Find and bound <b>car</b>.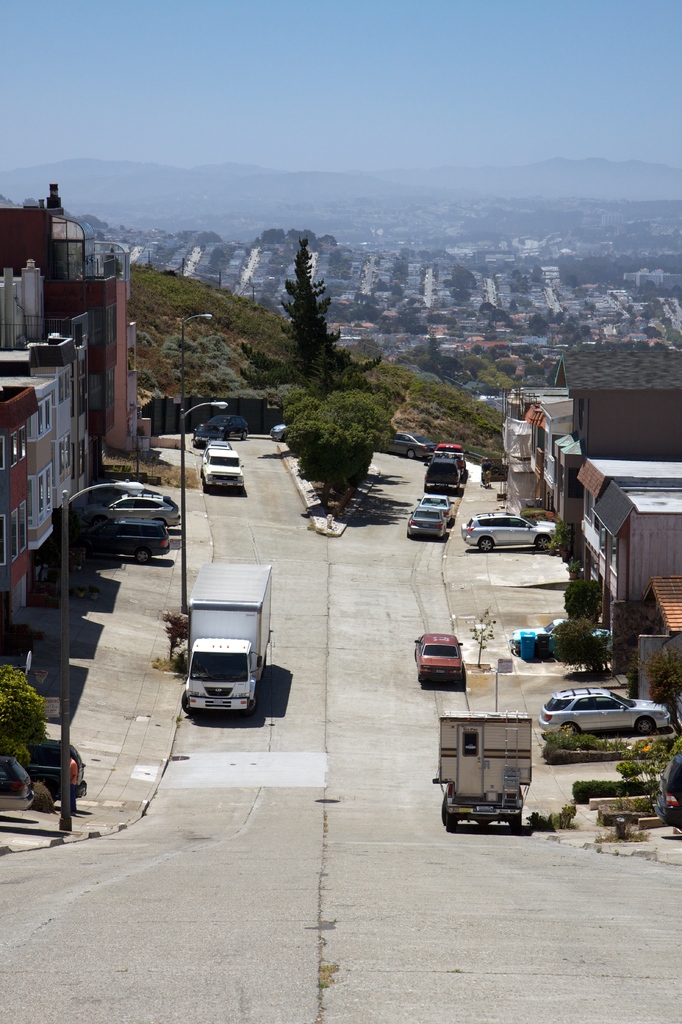
Bound: (117,490,177,520).
